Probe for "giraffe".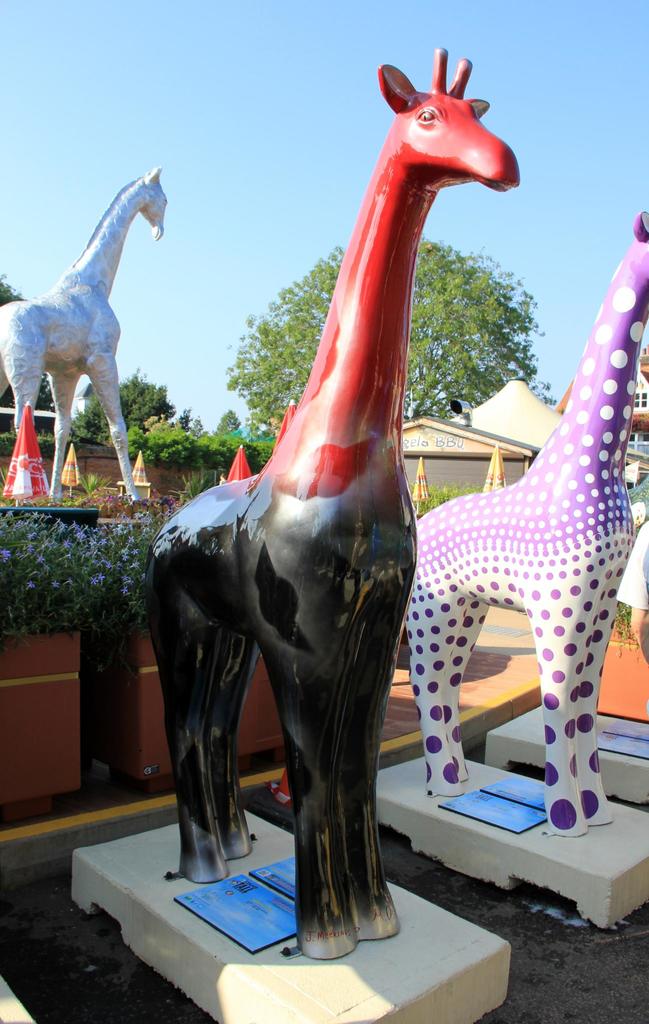
Probe result: bbox(0, 177, 156, 493).
